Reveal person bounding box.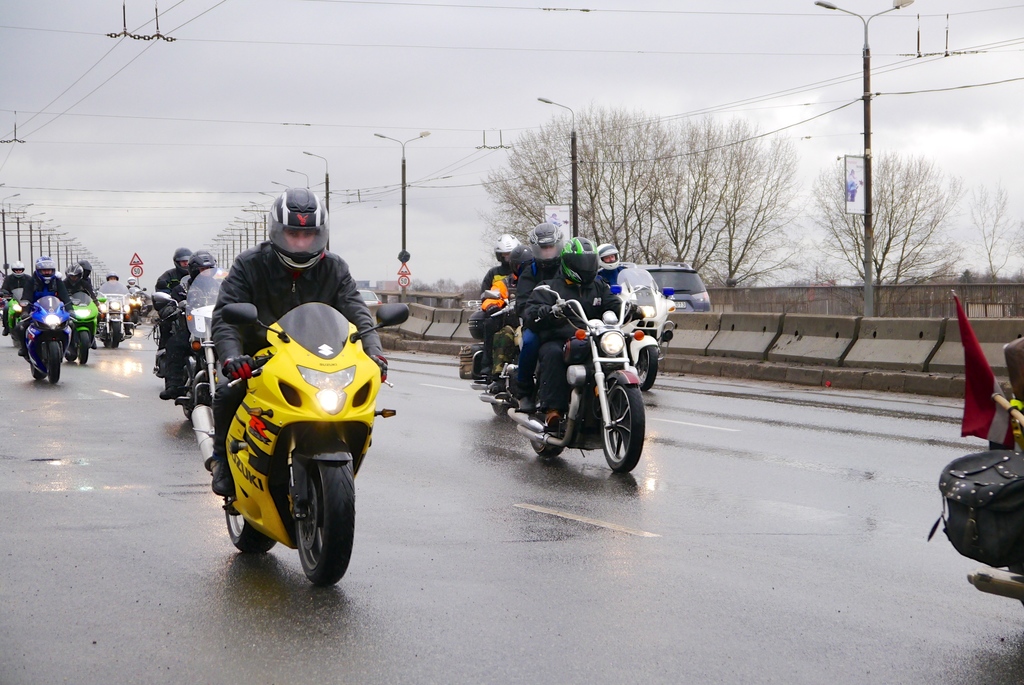
Revealed: left=159, top=249, right=228, bottom=399.
